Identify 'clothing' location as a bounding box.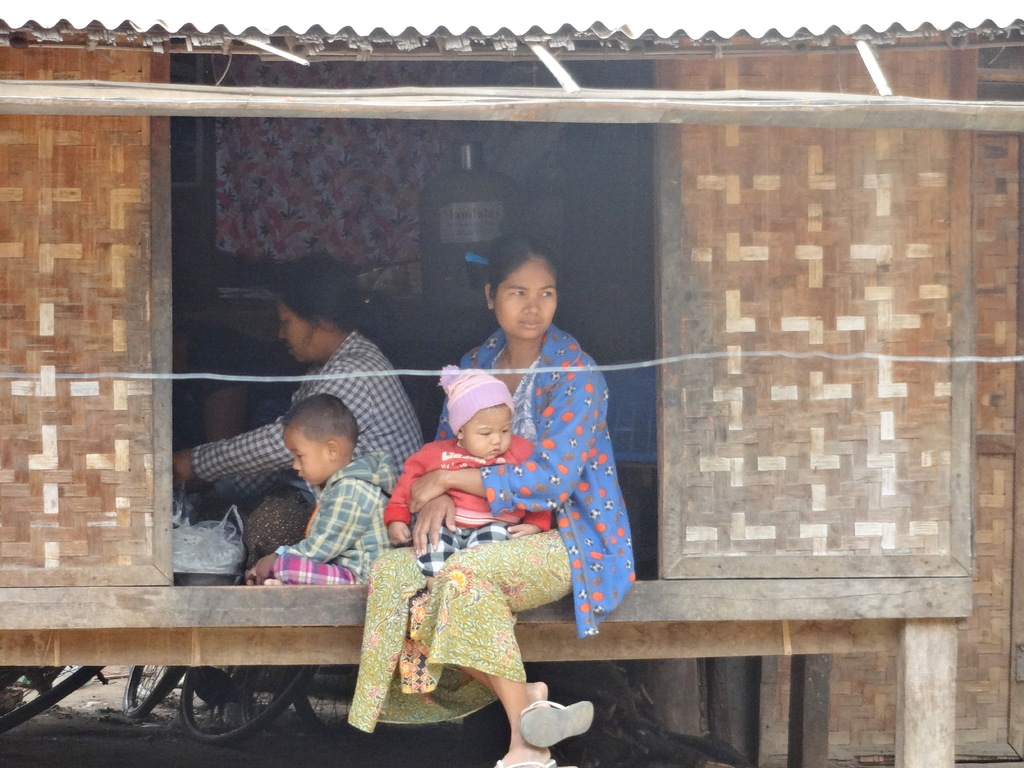
<box>381,431,553,577</box>.
